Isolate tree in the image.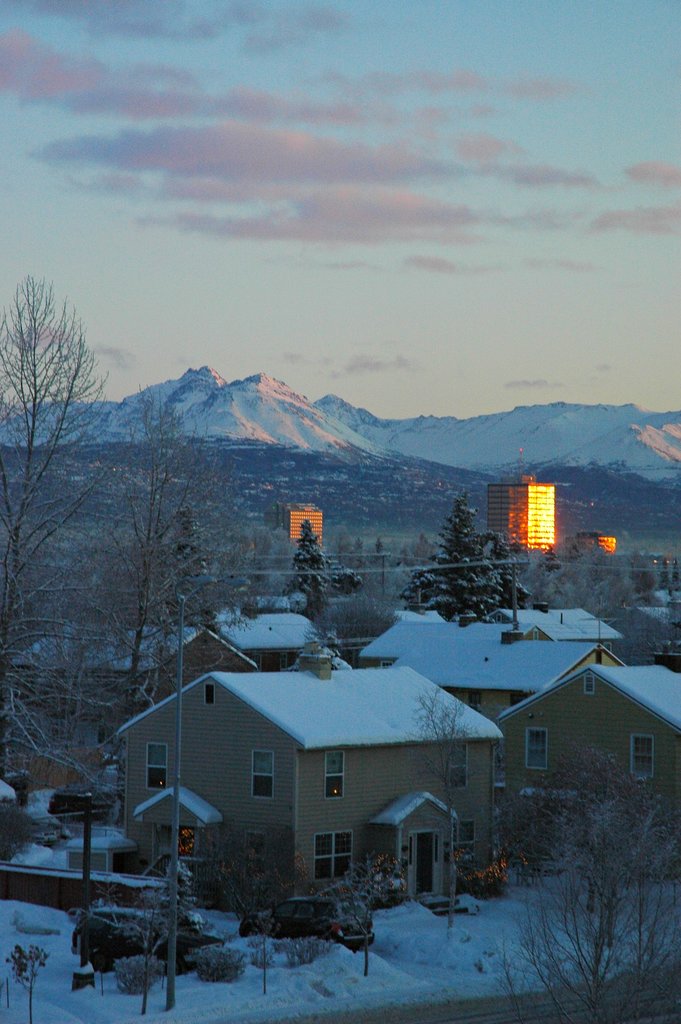
Isolated region: detection(215, 839, 309, 988).
